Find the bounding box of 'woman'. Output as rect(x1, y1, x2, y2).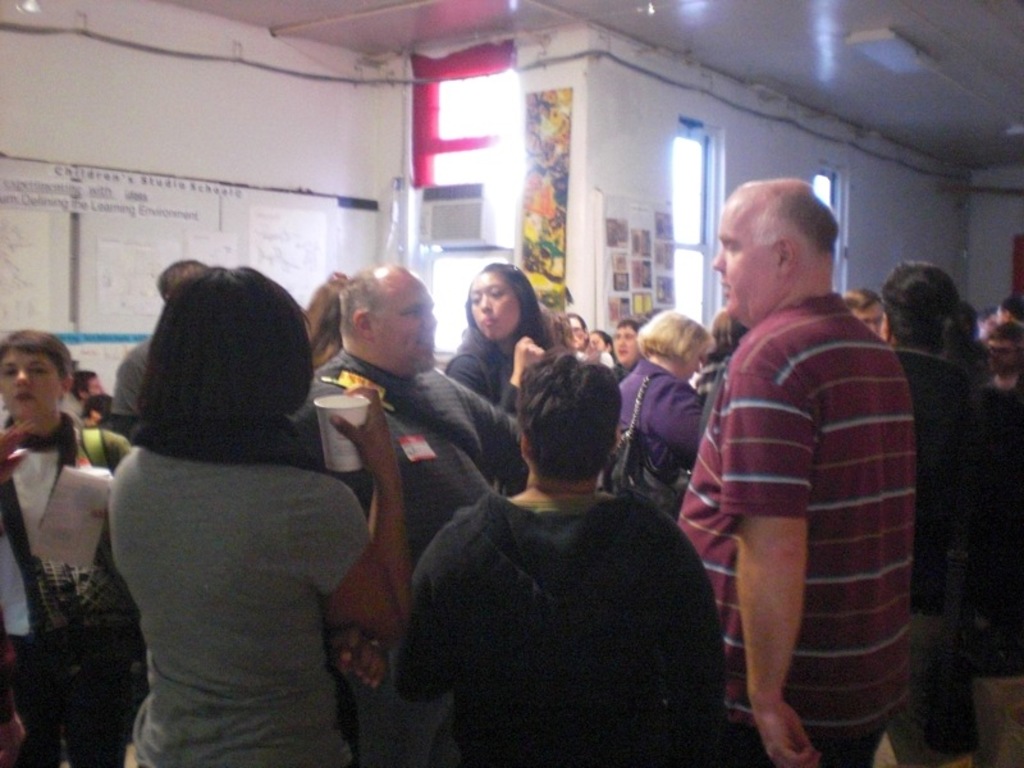
rect(393, 349, 731, 767).
